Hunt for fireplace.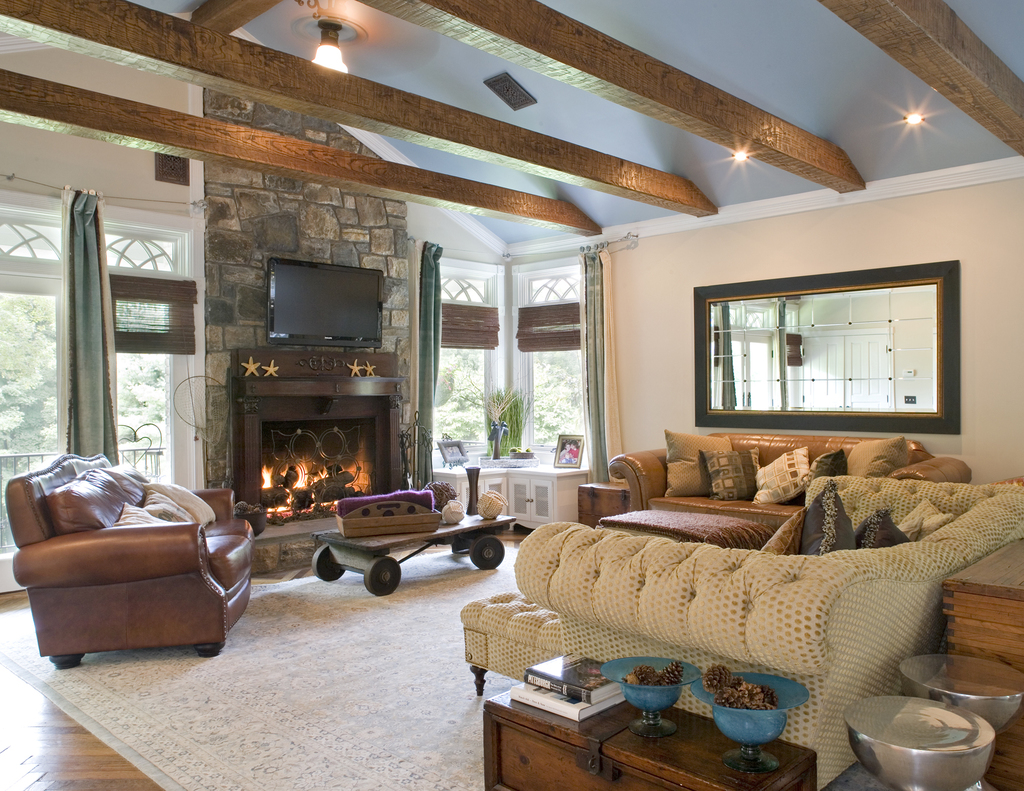
Hunted down at bbox=(230, 349, 410, 538).
